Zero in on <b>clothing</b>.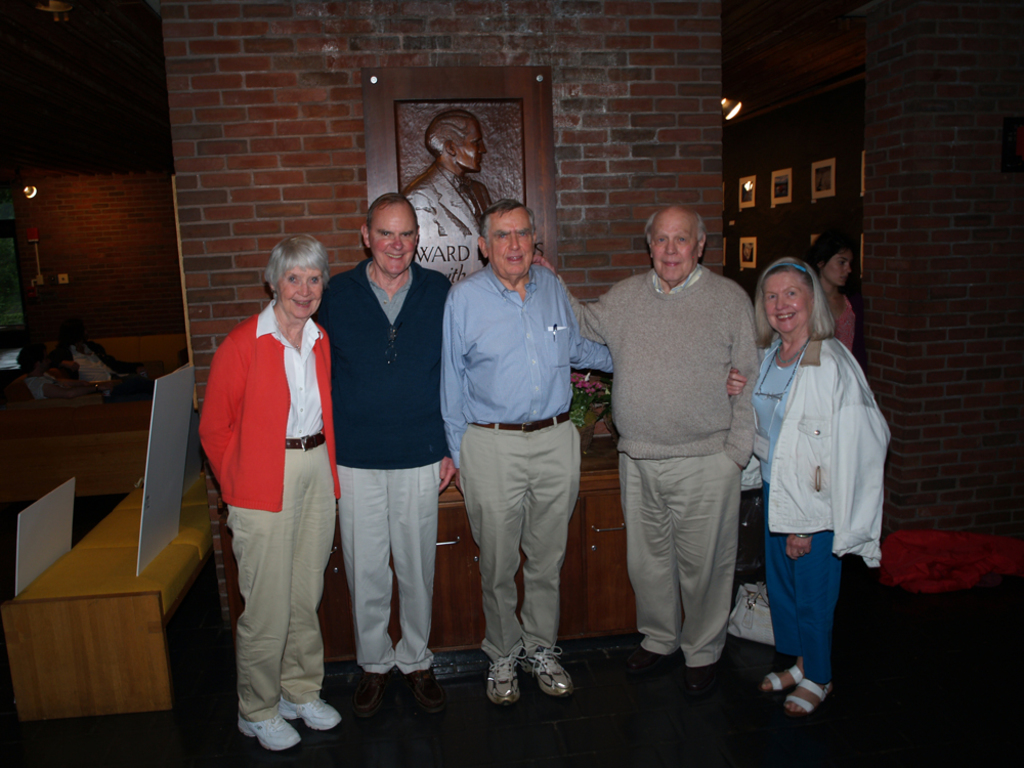
Zeroed in: 751,335,890,687.
